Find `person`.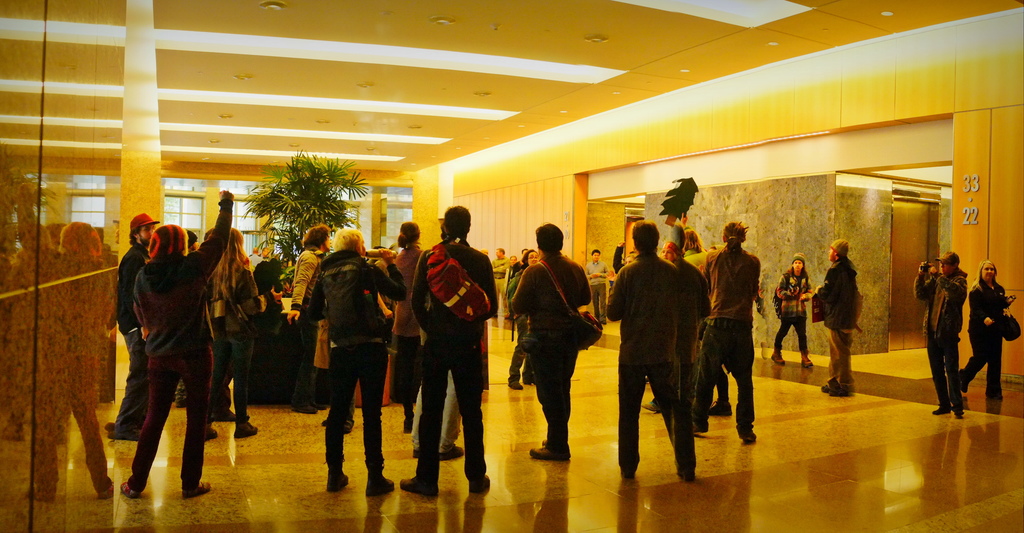
select_region(110, 213, 159, 436).
